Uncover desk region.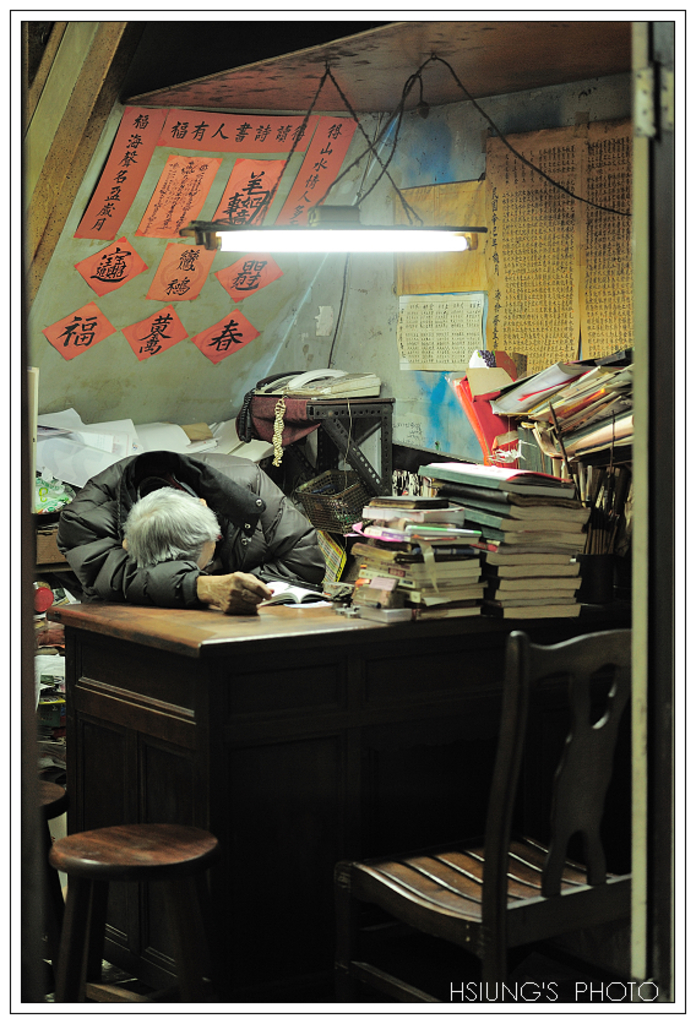
Uncovered: rect(34, 535, 604, 993).
